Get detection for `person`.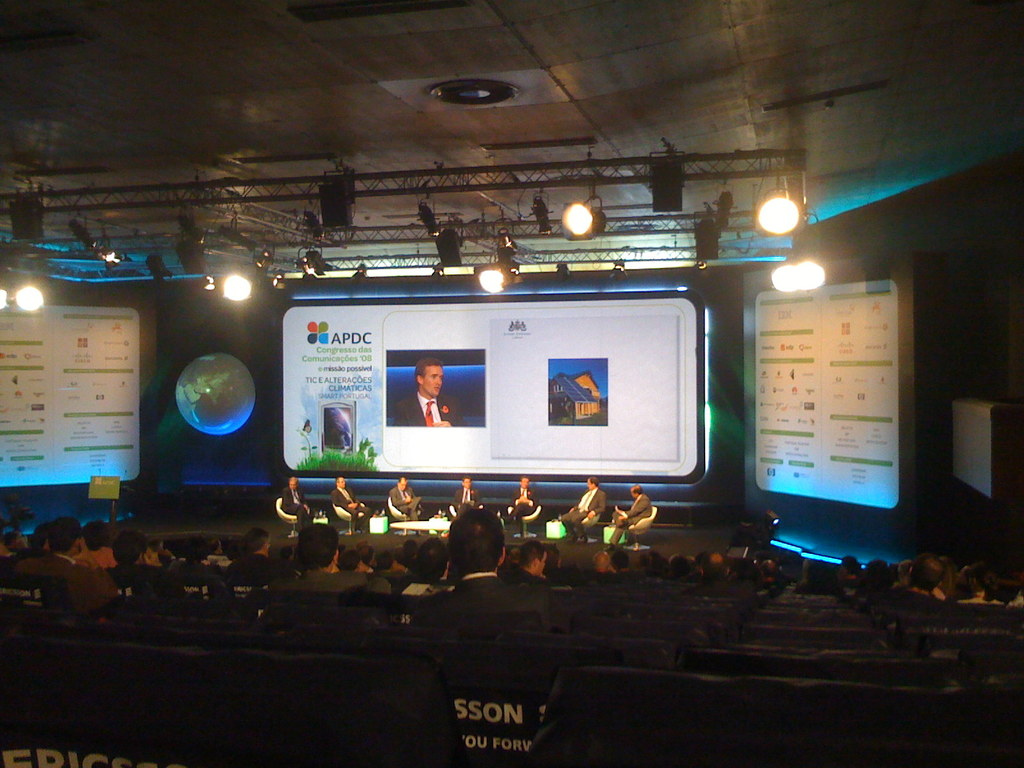
Detection: <box>392,355,464,430</box>.
